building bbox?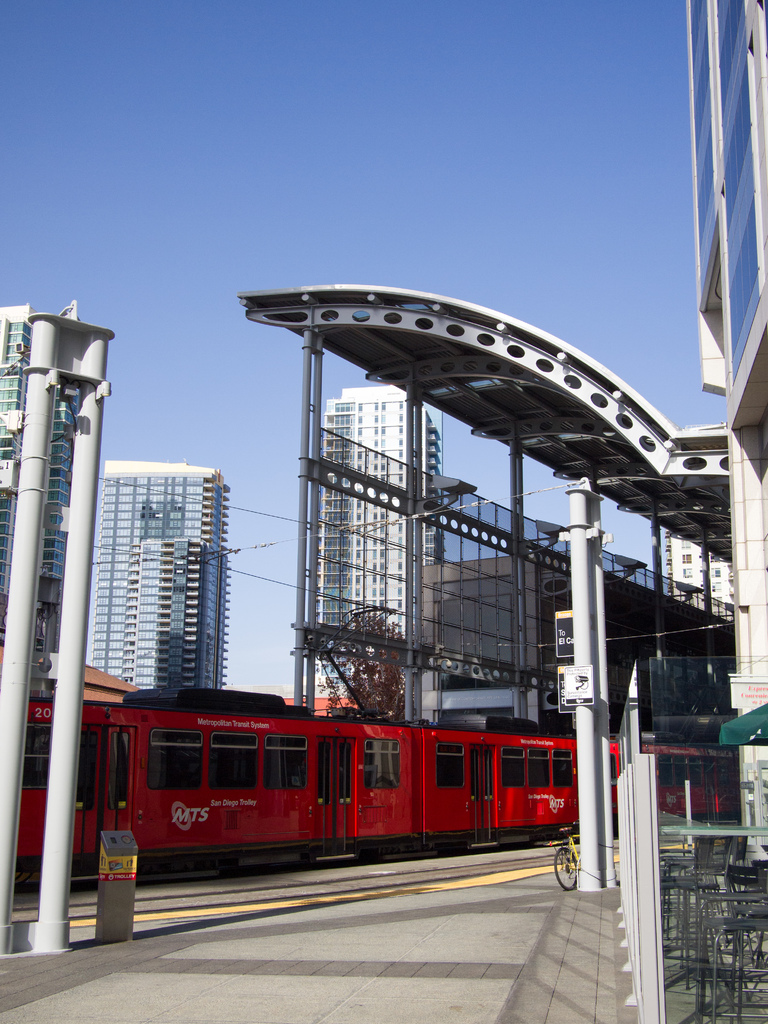
659:519:733:612
